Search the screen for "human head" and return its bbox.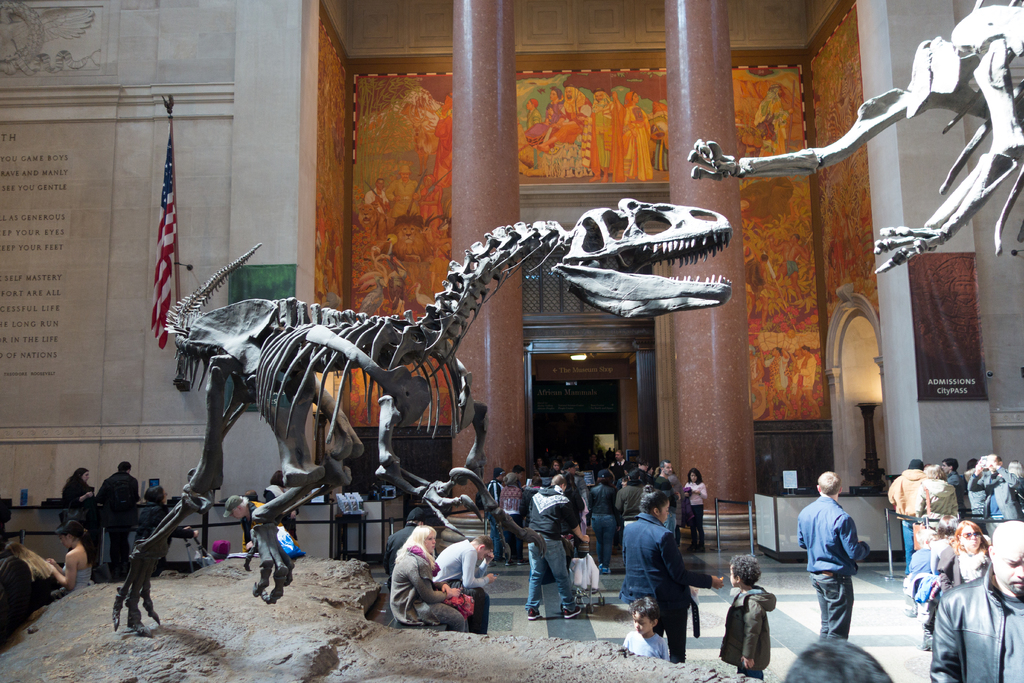
Found: <region>731, 556, 757, 587</region>.
